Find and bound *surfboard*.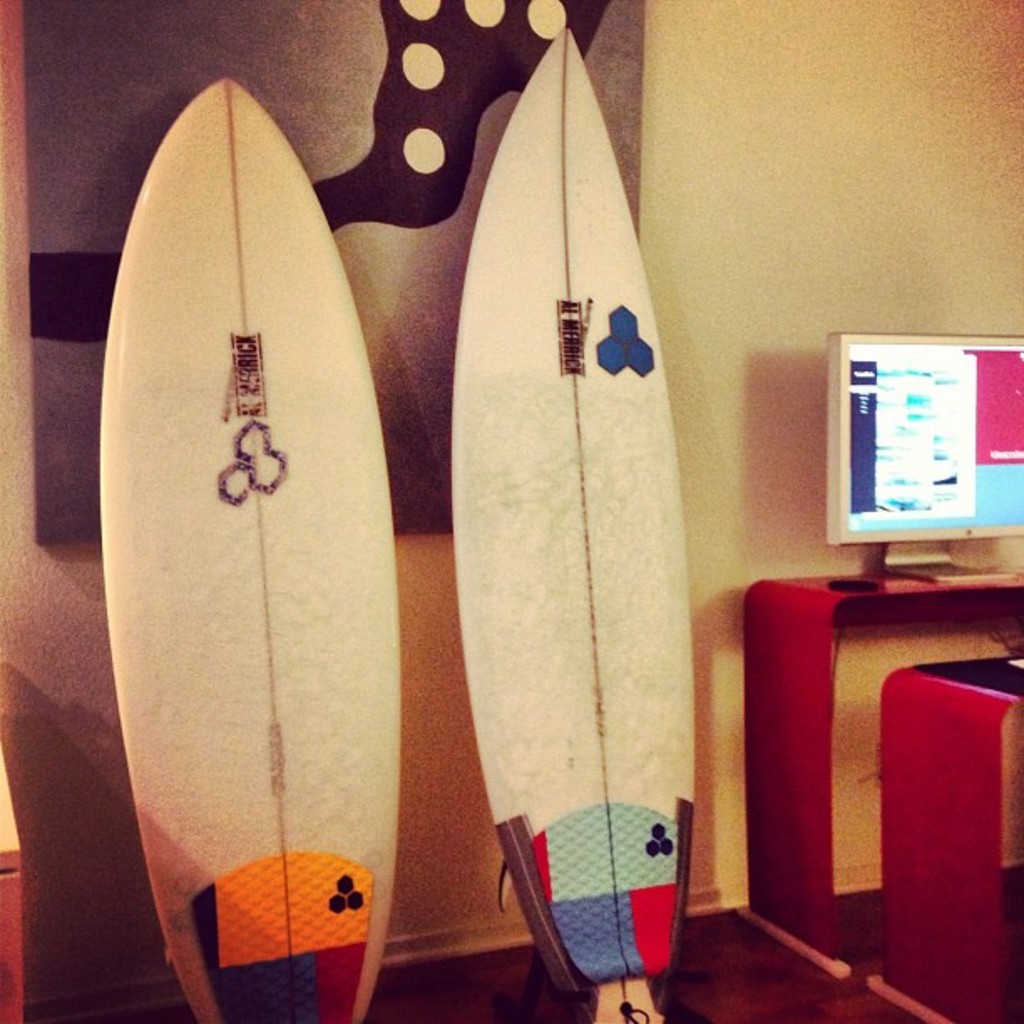
Bound: region(452, 25, 696, 1022).
